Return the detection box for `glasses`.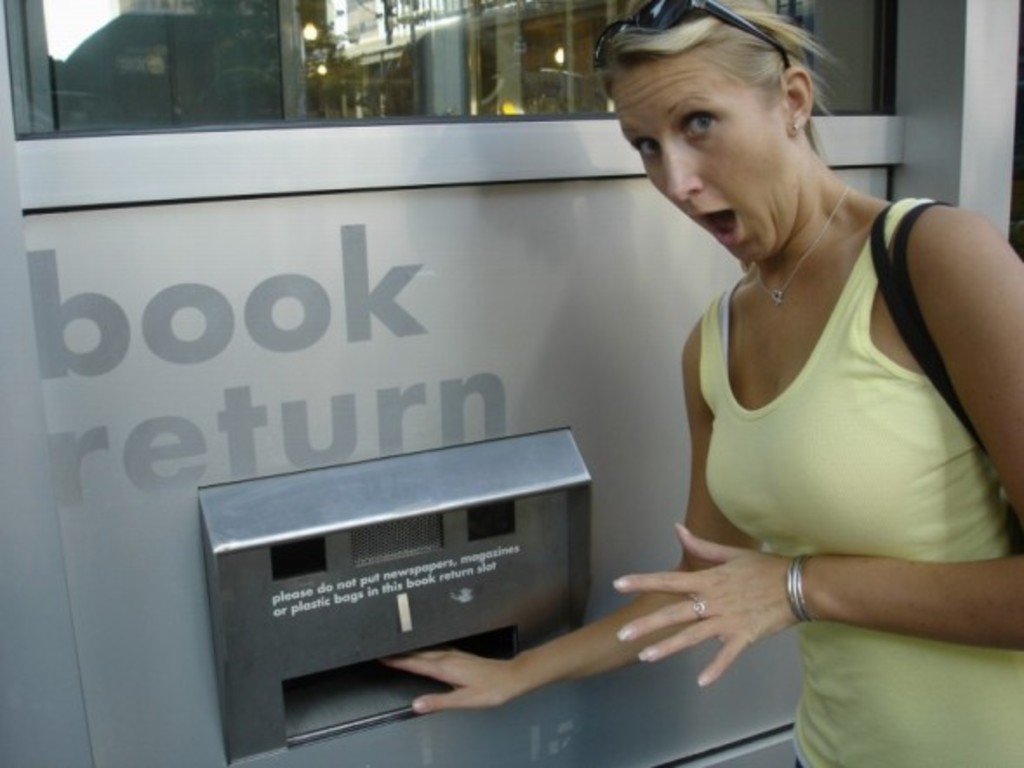
591:0:795:71.
